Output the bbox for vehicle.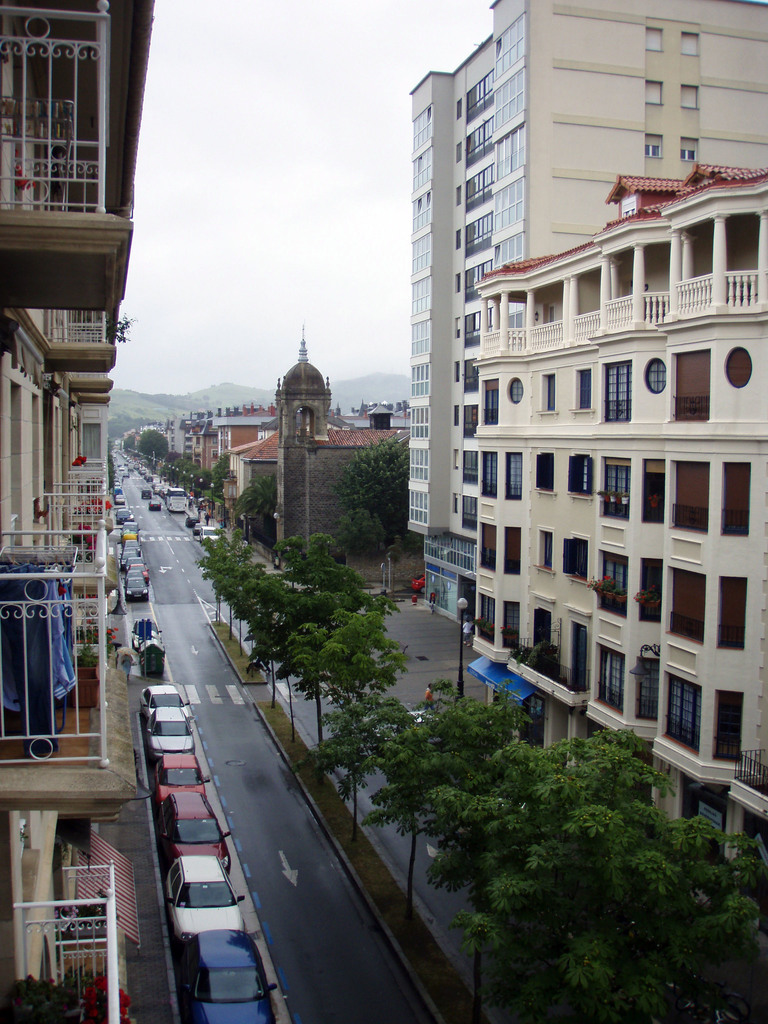
(143, 488, 151, 495).
